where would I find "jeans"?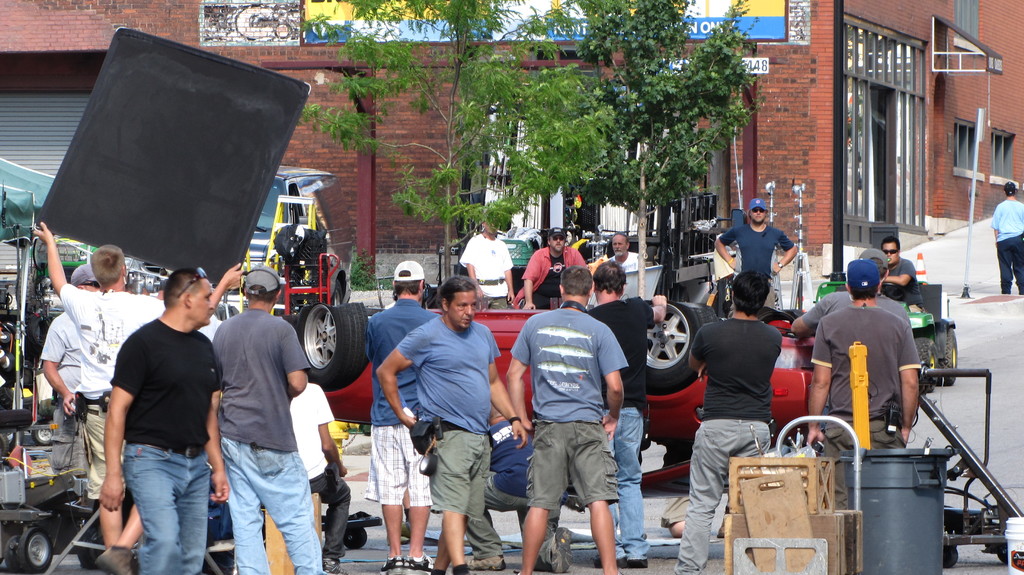
At [x1=108, y1=434, x2=211, y2=574].
